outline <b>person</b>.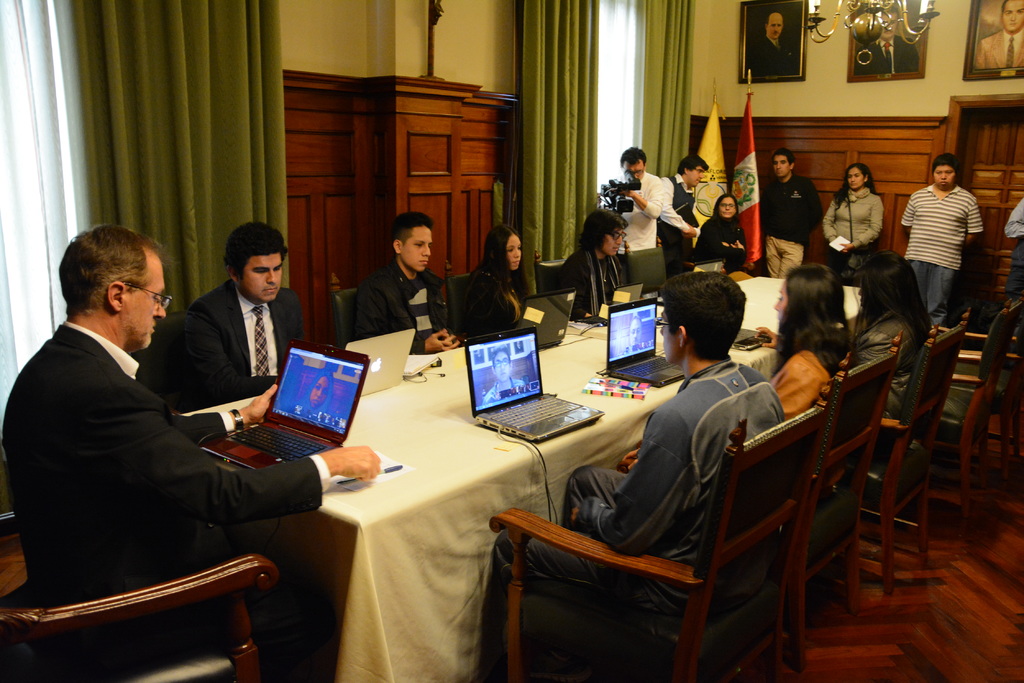
Outline: [479, 273, 779, 682].
